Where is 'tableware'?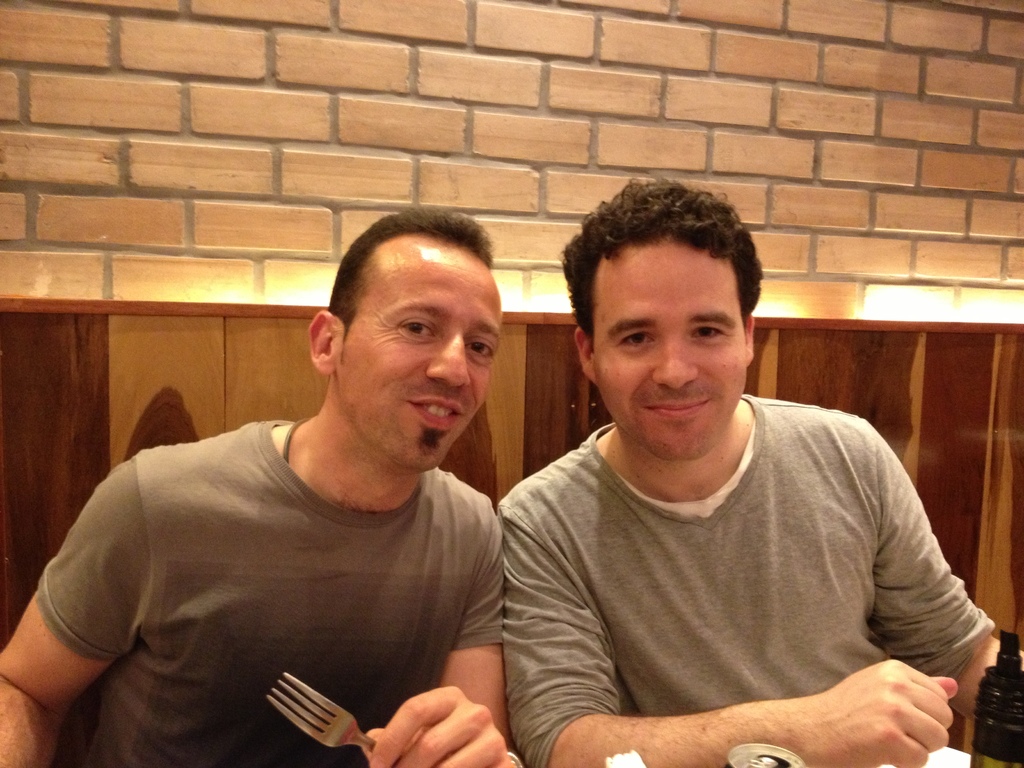
locate(265, 672, 380, 753).
